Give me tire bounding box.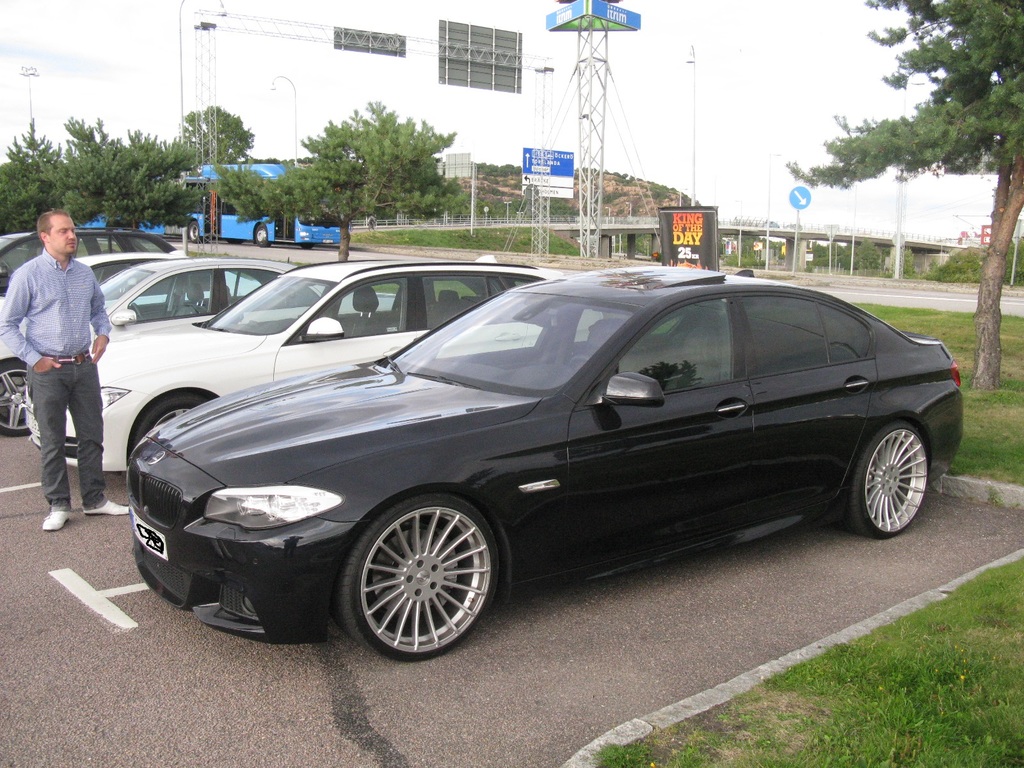
[189,219,202,241].
